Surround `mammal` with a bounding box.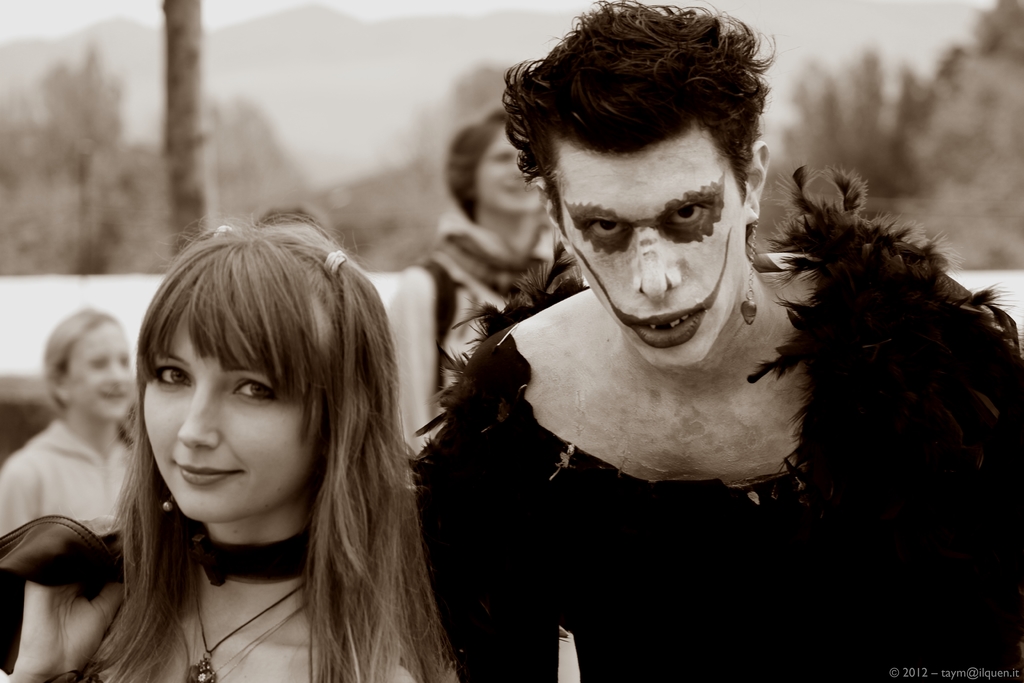
<bbox>404, 0, 1023, 681</bbox>.
